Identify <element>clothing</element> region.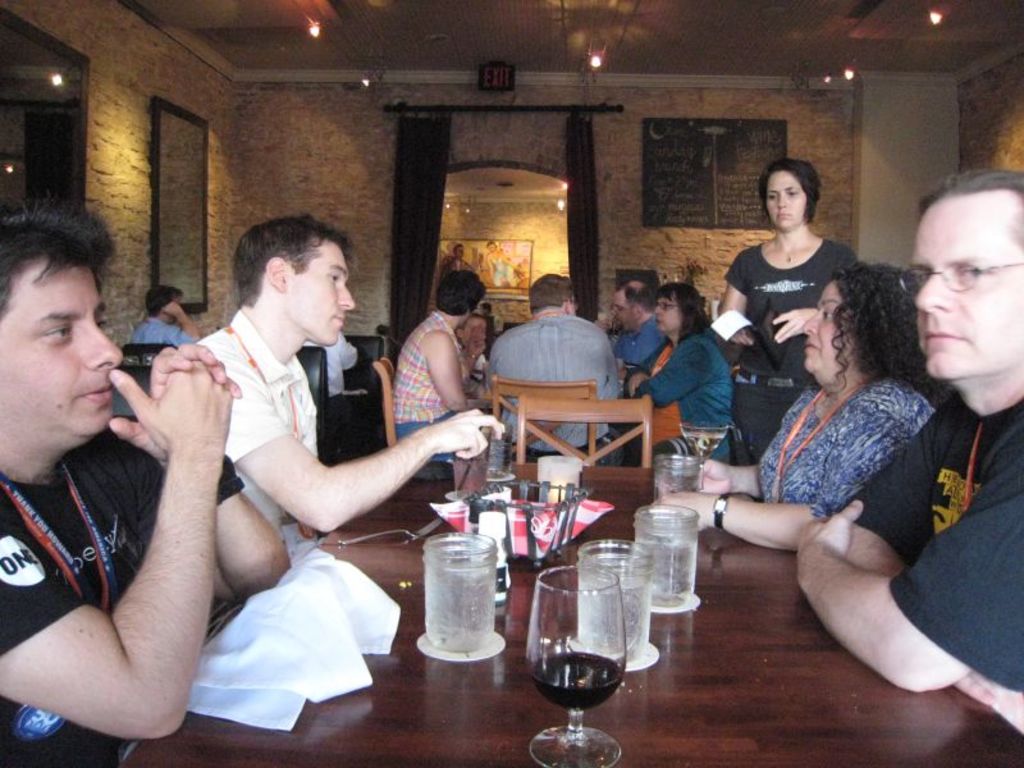
Region: 613 305 672 380.
